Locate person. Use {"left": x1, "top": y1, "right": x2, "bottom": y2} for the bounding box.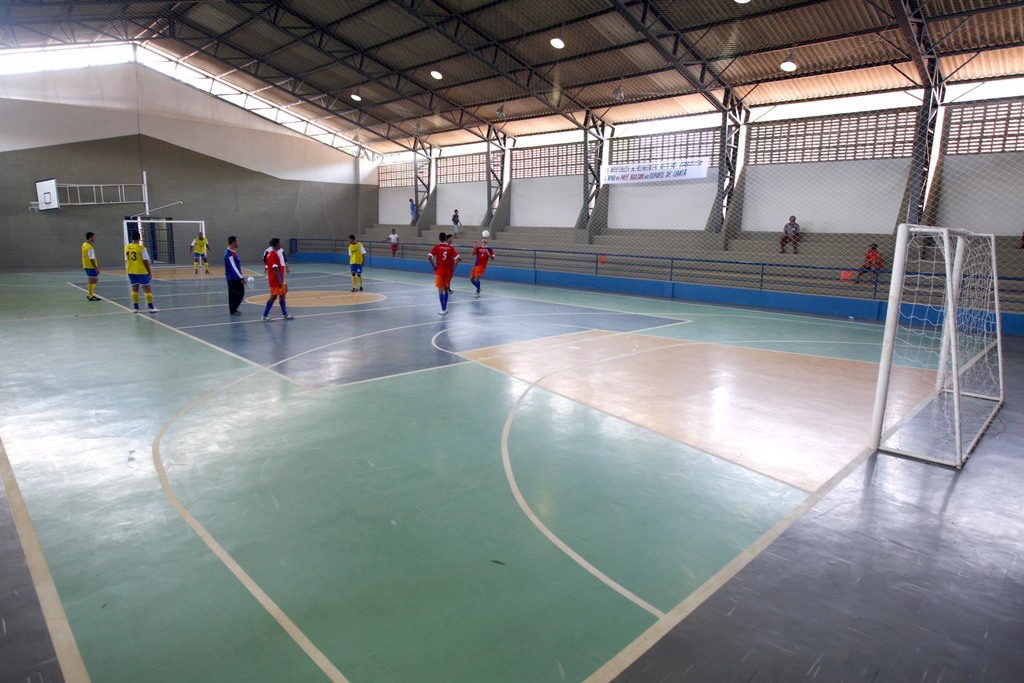
{"left": 783, "top": 216, "right": 799, "bottom": 254}.
